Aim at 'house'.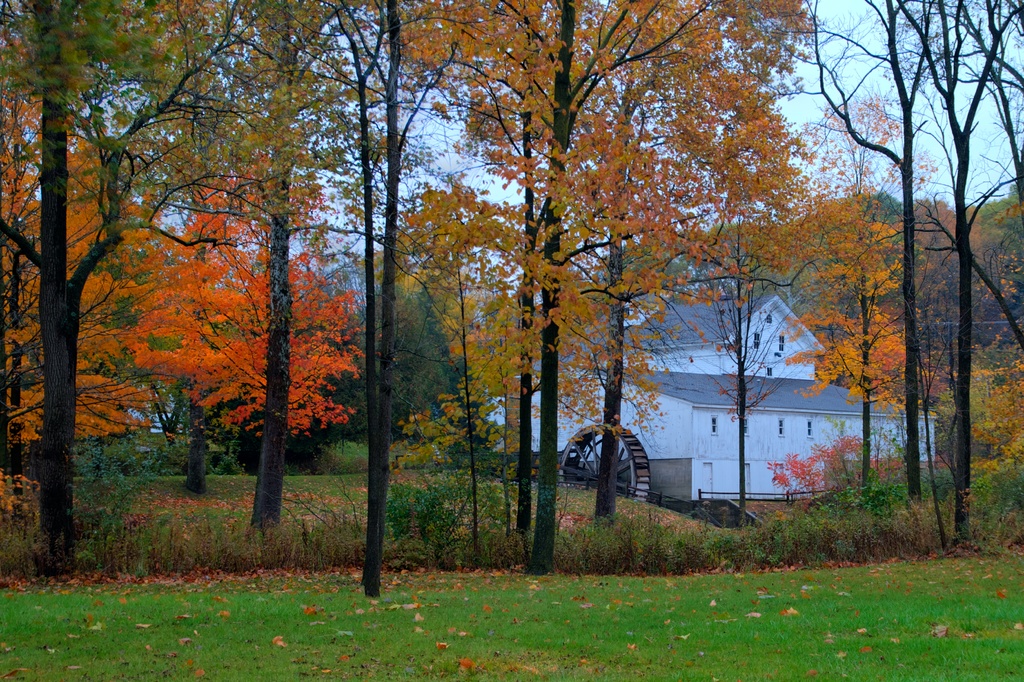
Aimed at (x1=481, y1=290, x2=926, y2=499).
